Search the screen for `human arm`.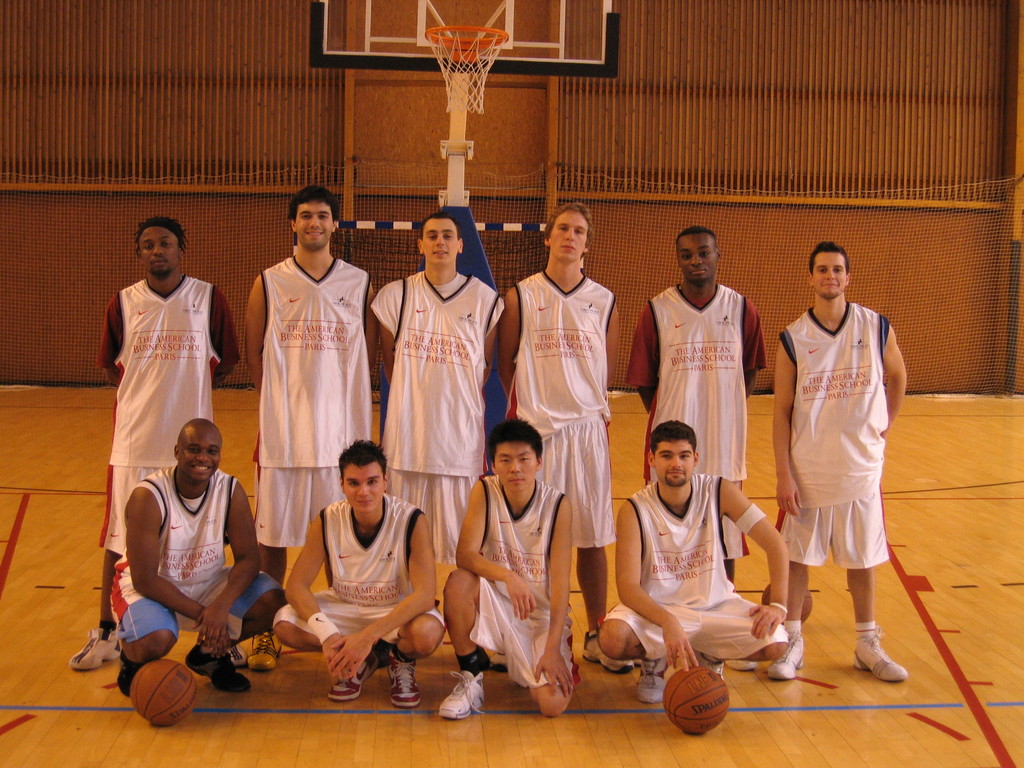
Found at <box>625,308,657,410</box>.
